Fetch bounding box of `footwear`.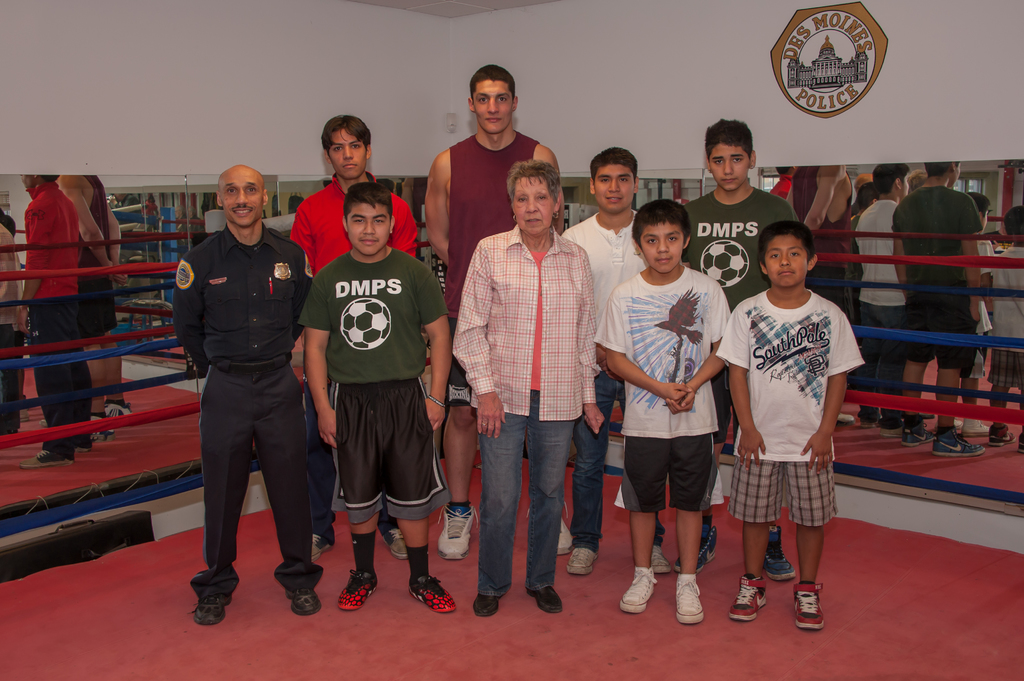
Bbox: BBox(557, 511, 573, 553).
